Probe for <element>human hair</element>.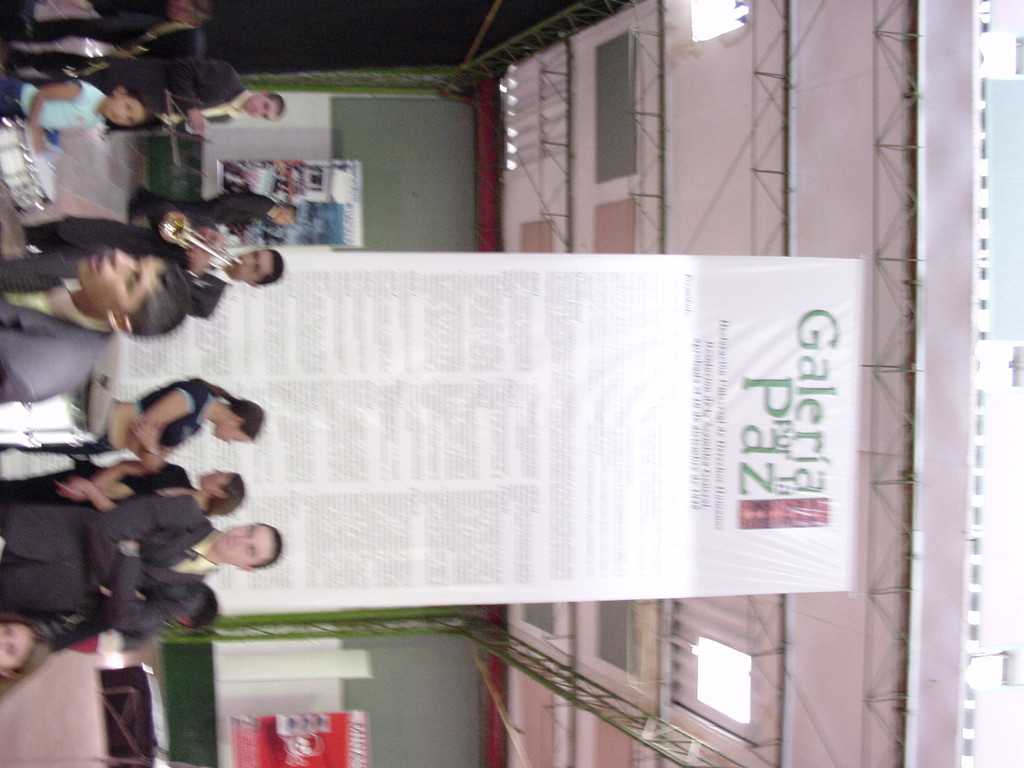
Probe result: [126, 264, 192, 336].
